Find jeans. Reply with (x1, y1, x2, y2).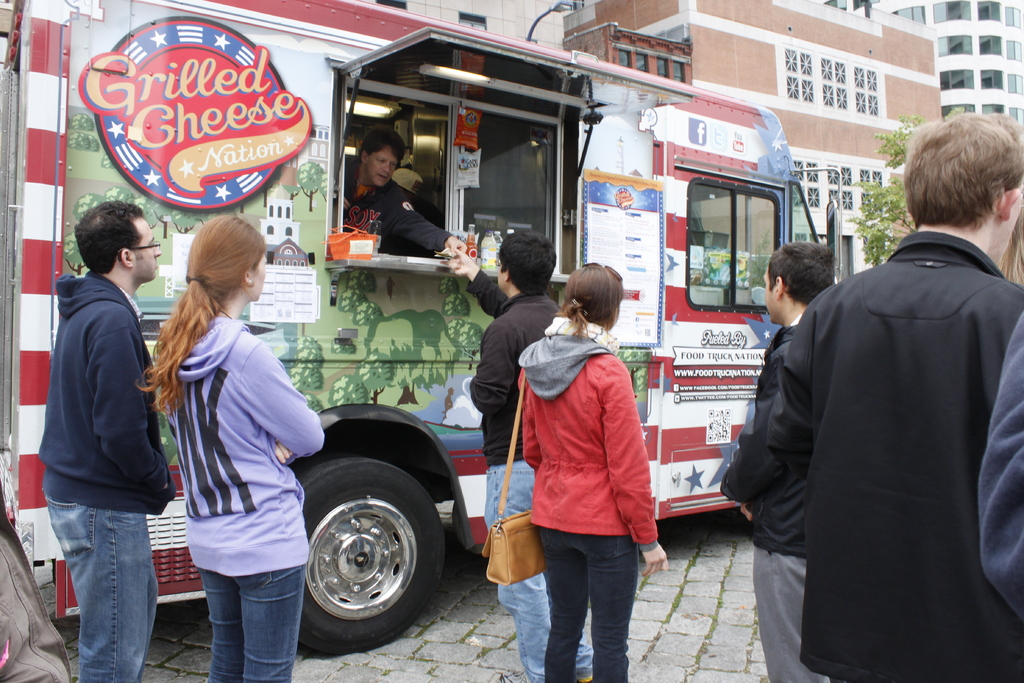
(484, 460, 593, 682).
